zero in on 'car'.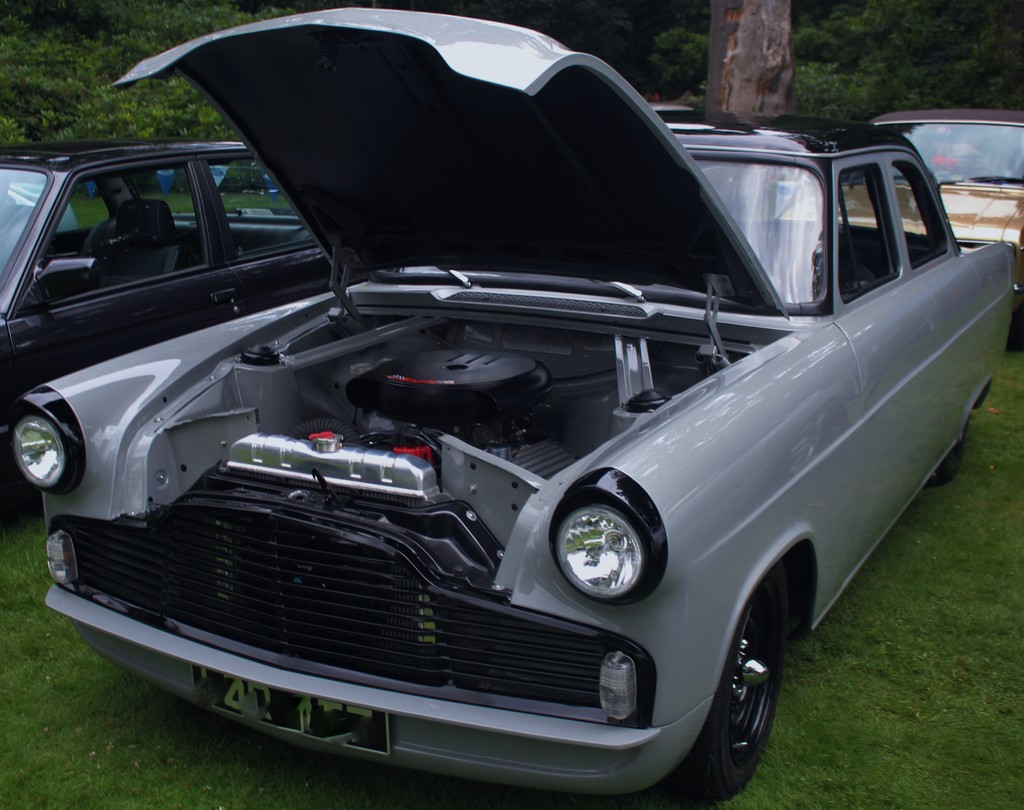
Zeroed in: crop(4, 3, 1022, 809).
